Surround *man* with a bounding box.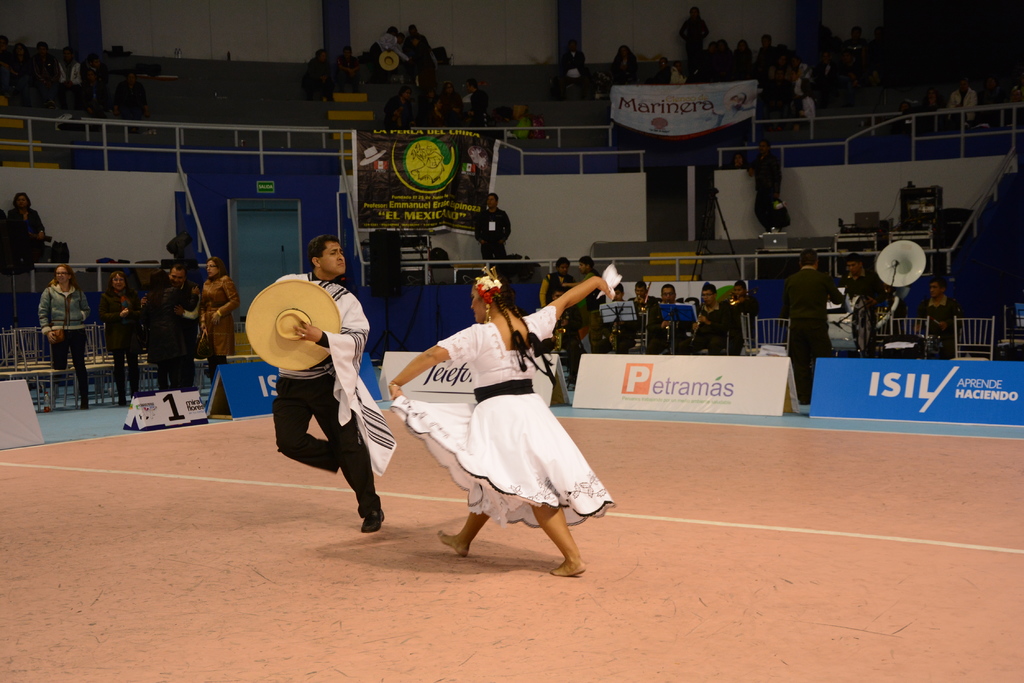
region(30, 42, 58, 111).
